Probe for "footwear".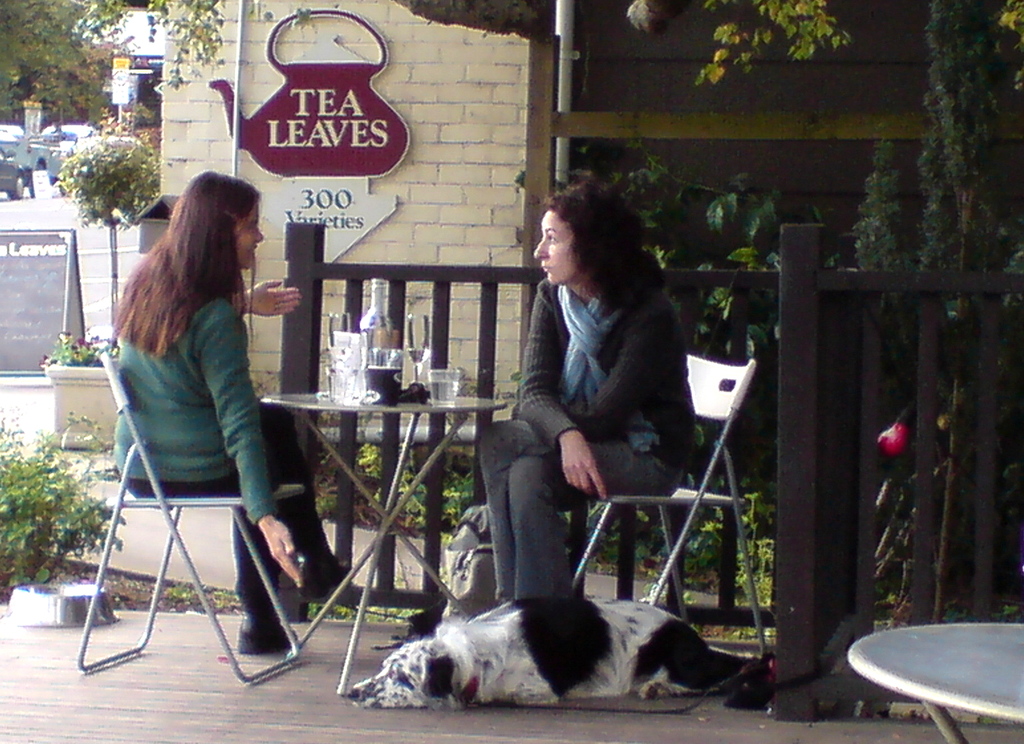
Probe result: detection(299, 553, 354, 597).
